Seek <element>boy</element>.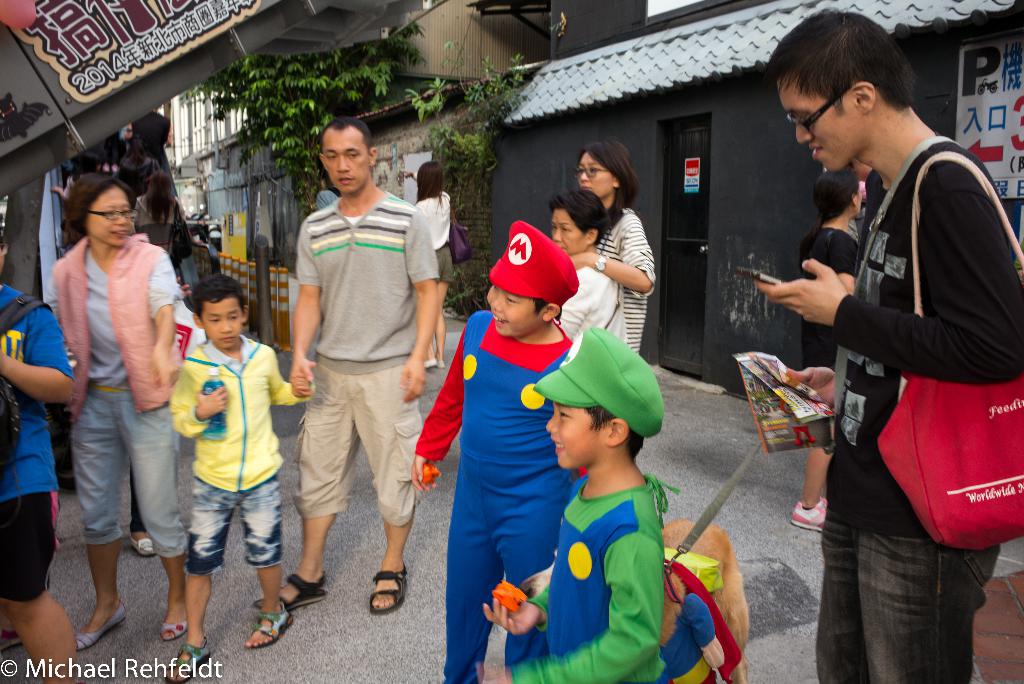
region(143, 278, 296, 645).
